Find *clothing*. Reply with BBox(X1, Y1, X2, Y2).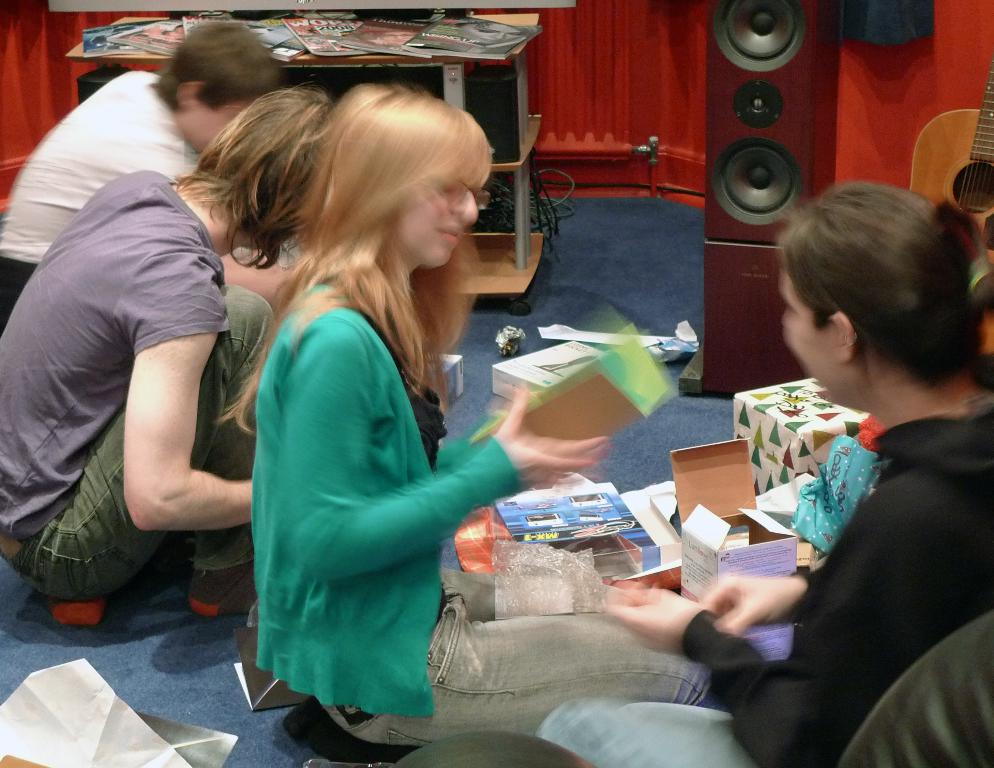
BBox(0, 72, 191, 322).
